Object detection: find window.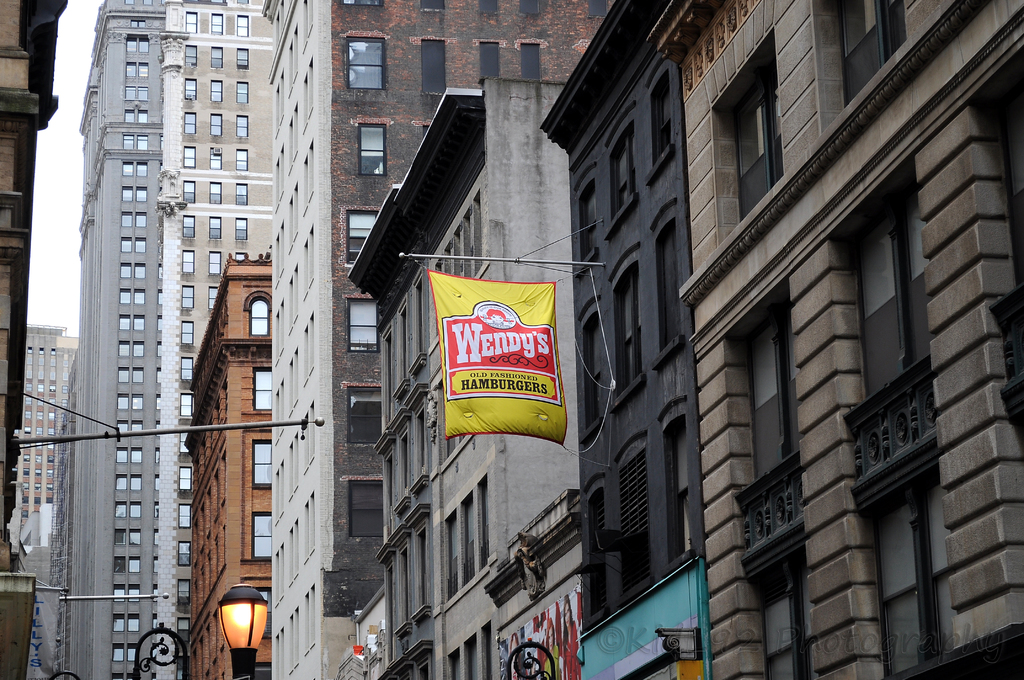
114:612:138:633.
